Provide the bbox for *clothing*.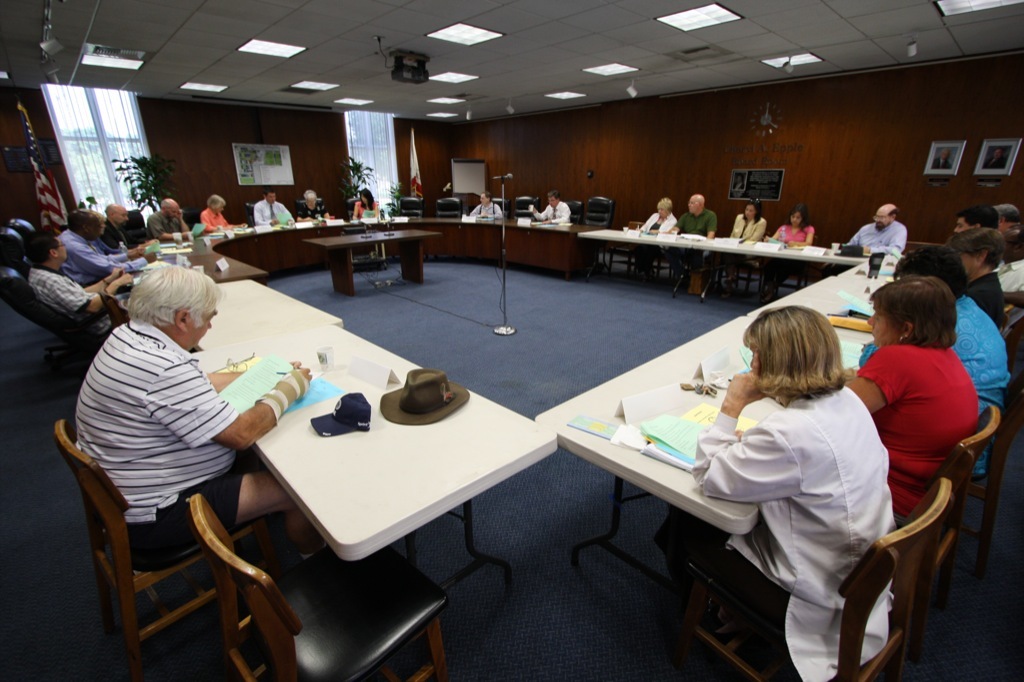
859, 283, 1015, 472.
